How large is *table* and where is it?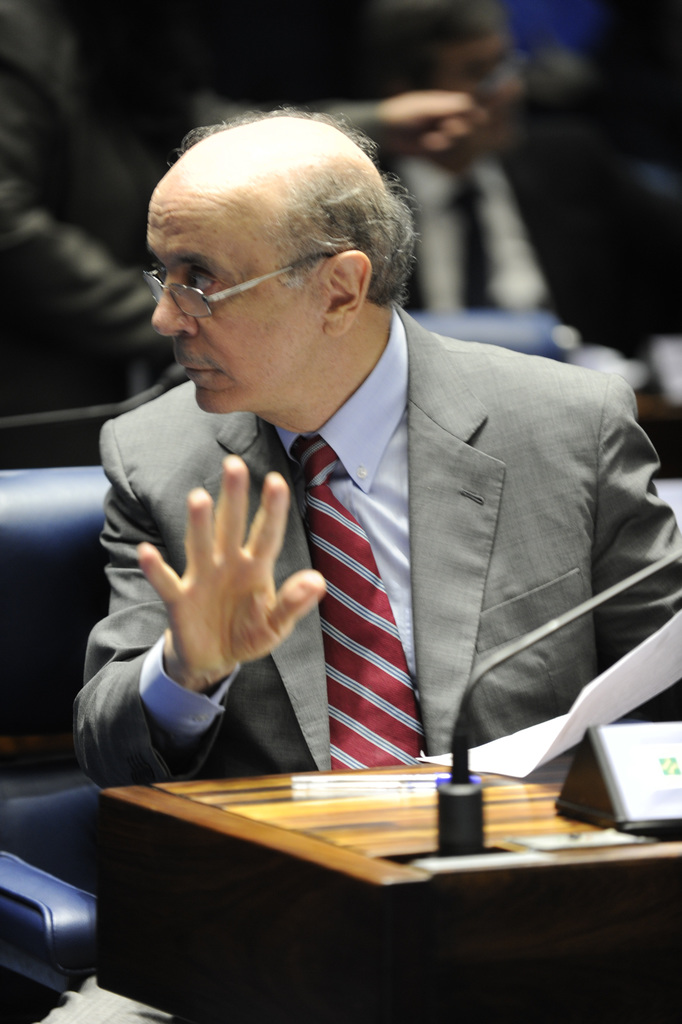
Bounding box: {"x1": 57, "y1": 746, "x2": 681, "y2": 1016}.
